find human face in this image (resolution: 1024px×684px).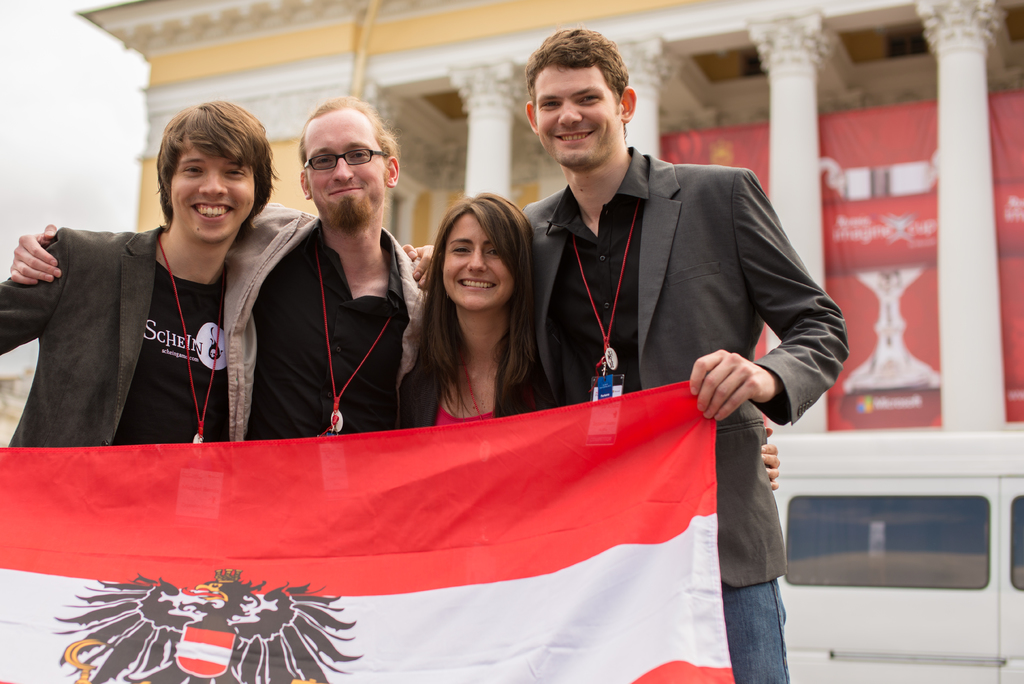
bbox=(305, 106, 384, 228).
